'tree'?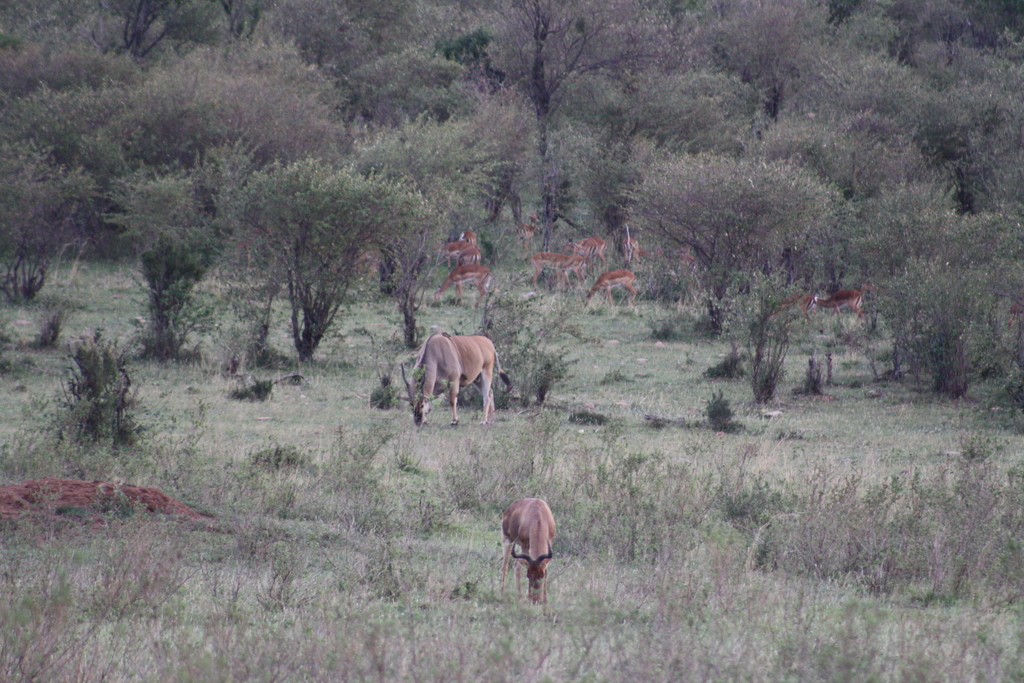
(x1=770, y1=63, x2=920, y2=204)
